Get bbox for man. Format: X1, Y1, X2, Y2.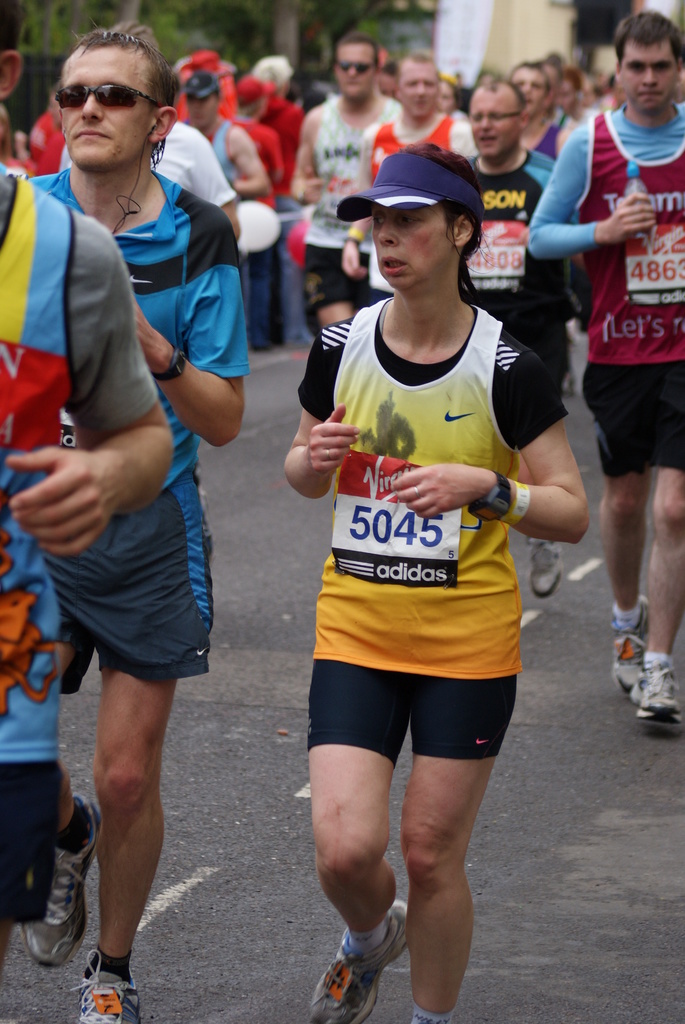
499, 66, 594, 257.
